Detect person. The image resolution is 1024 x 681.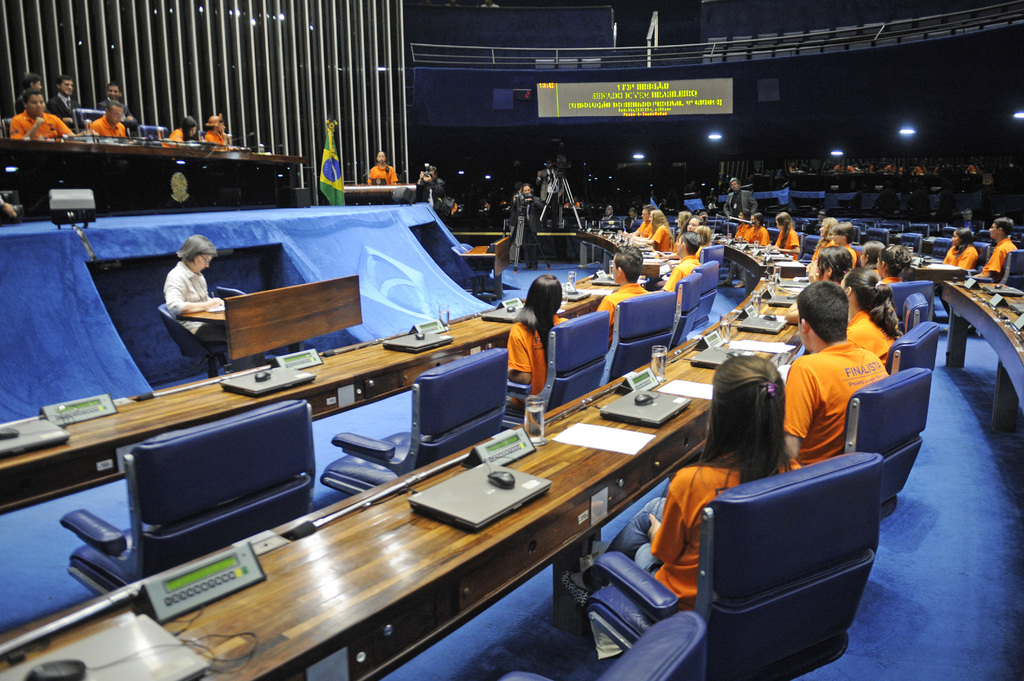
<box>939,226,979,275</box>.
